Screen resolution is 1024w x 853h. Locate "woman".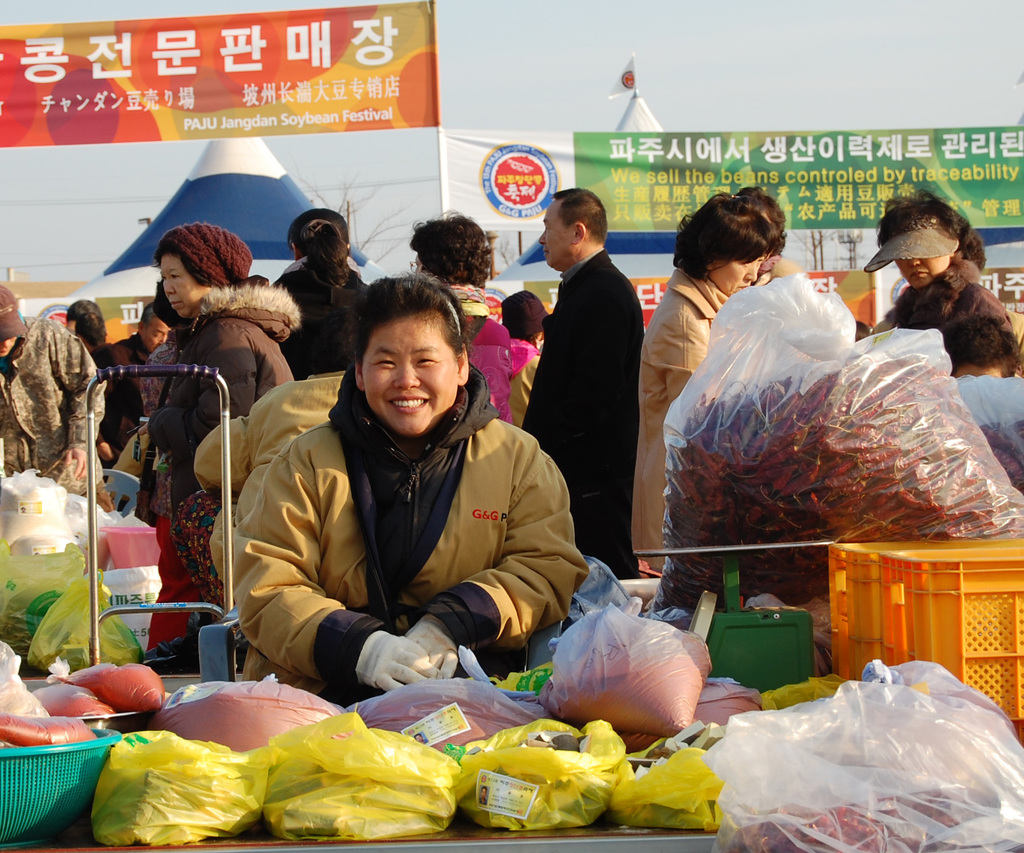
(134, 223, 303, 653).
